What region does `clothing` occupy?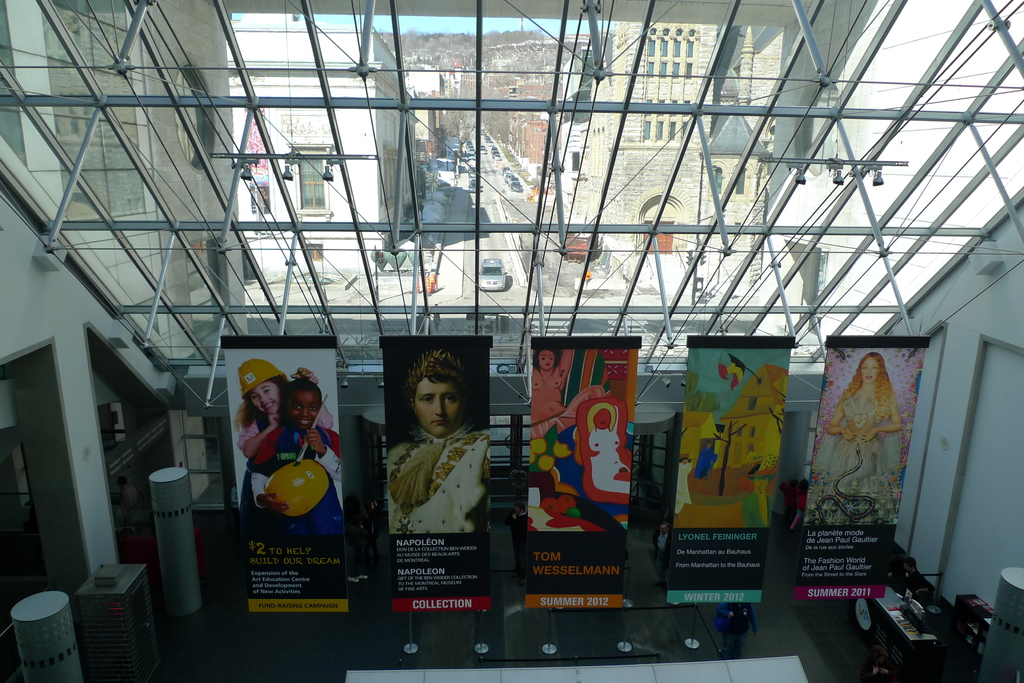
bbox(504, 515, 527, 579).
